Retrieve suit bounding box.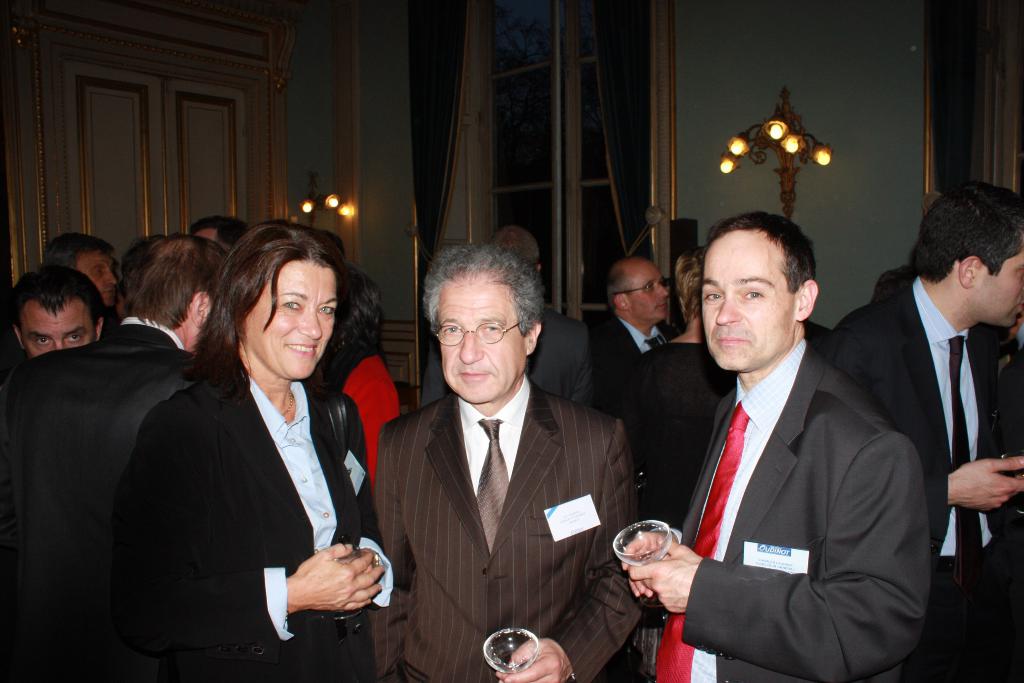
Bounding box: 366 393 643 682.
